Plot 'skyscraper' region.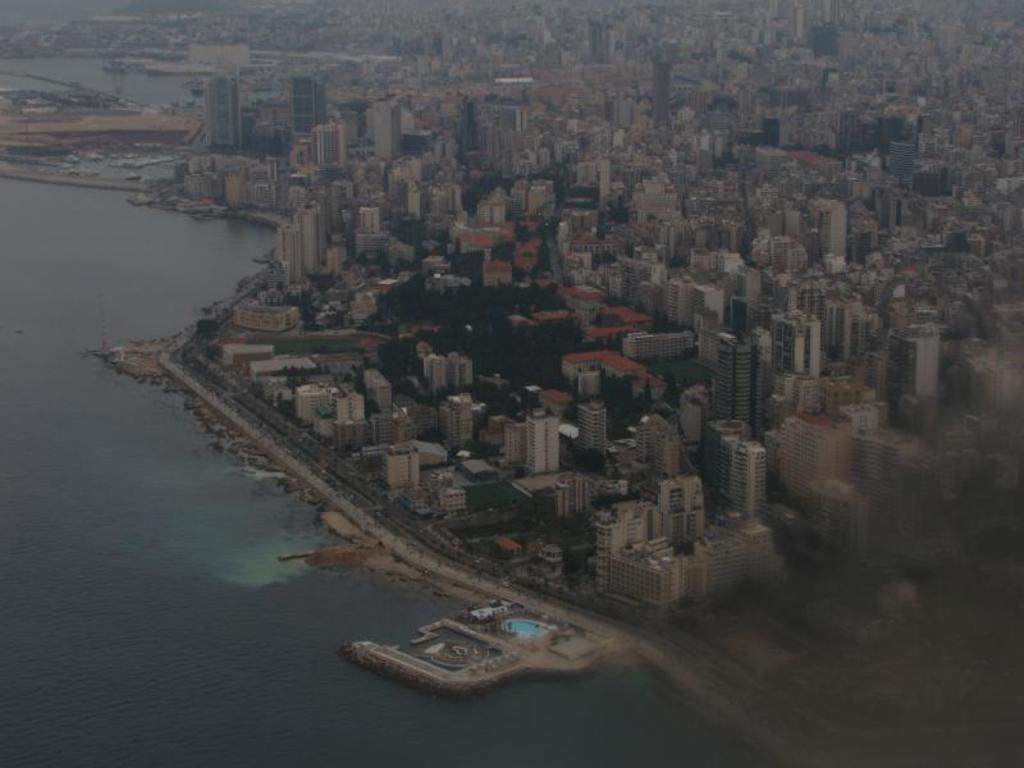
Plotted at <bbox>767, 233, 794, 274</bbox>.
